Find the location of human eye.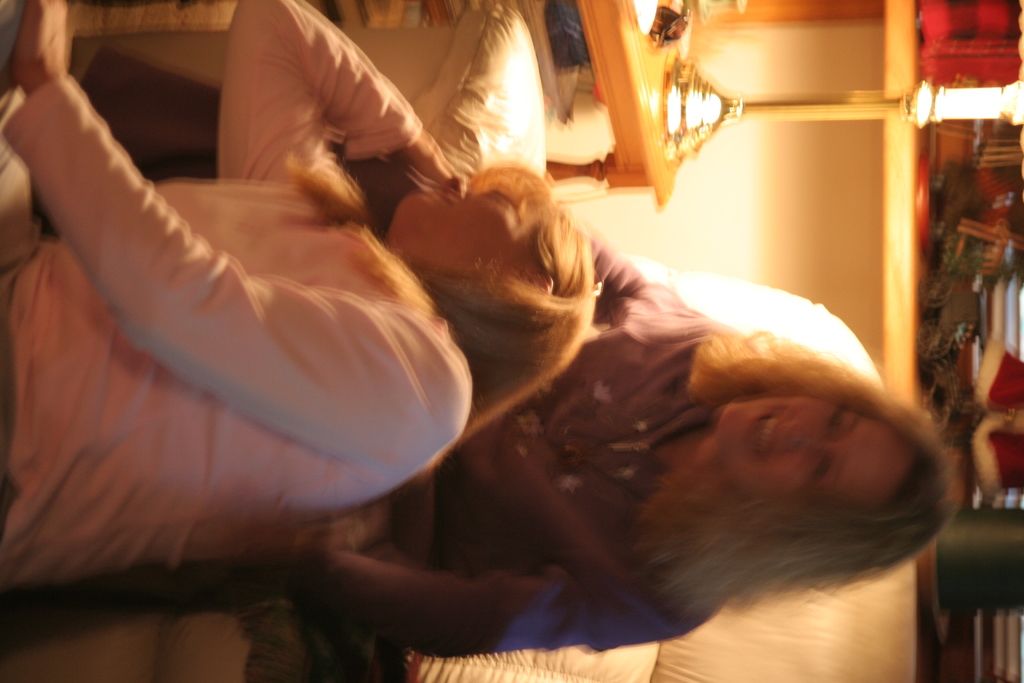
Location: pyautogui.locateOnScreen(808, 447, 835, 493).
